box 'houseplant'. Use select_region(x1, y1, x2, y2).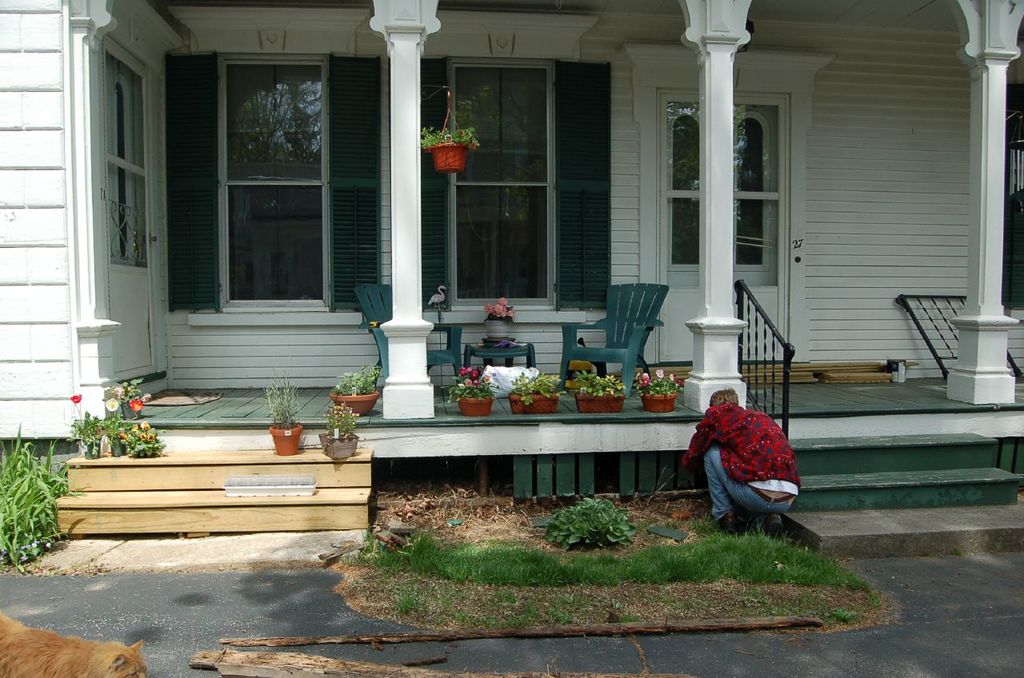
select_region(567, 368, 629, 421).
